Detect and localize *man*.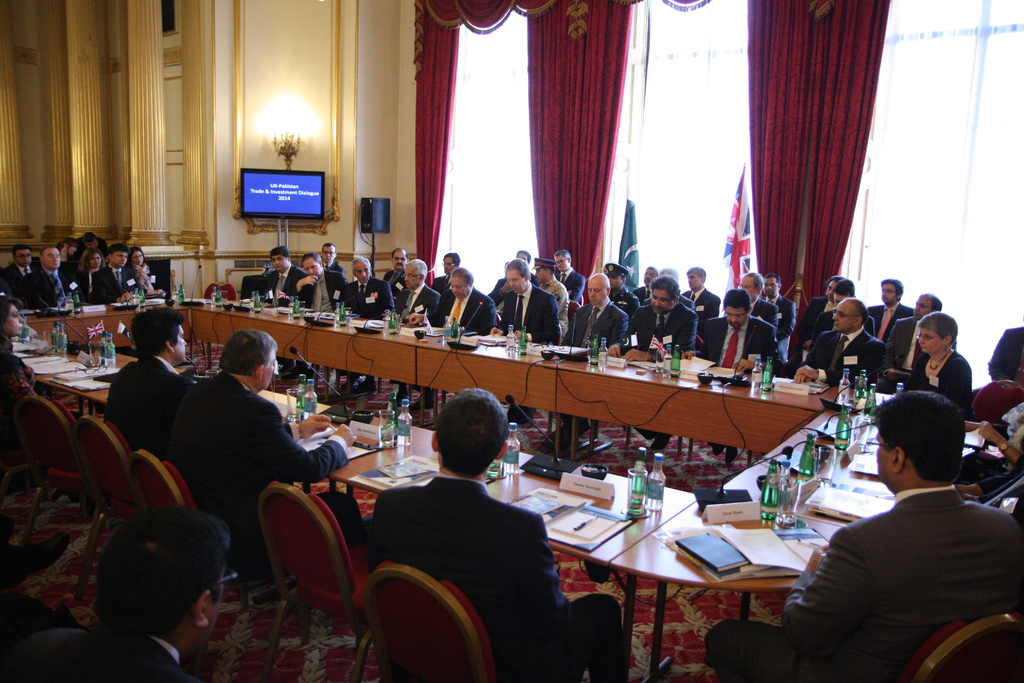
Localized at <bbox>706, 286, 774, 464</bbox>.
